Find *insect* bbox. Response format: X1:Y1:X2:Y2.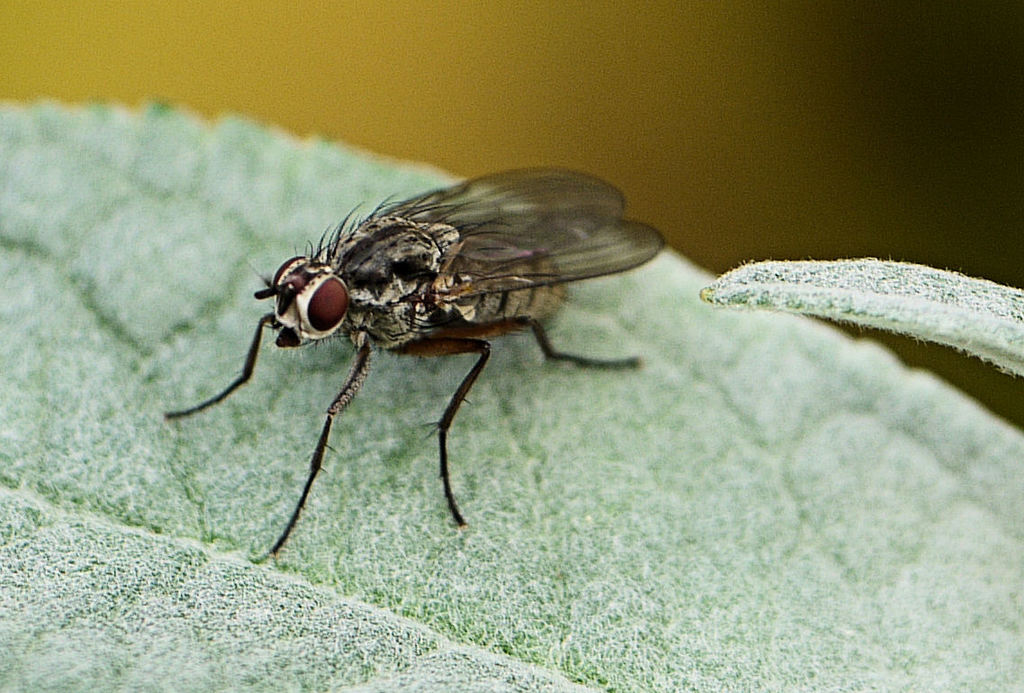
164:160:668:555.
